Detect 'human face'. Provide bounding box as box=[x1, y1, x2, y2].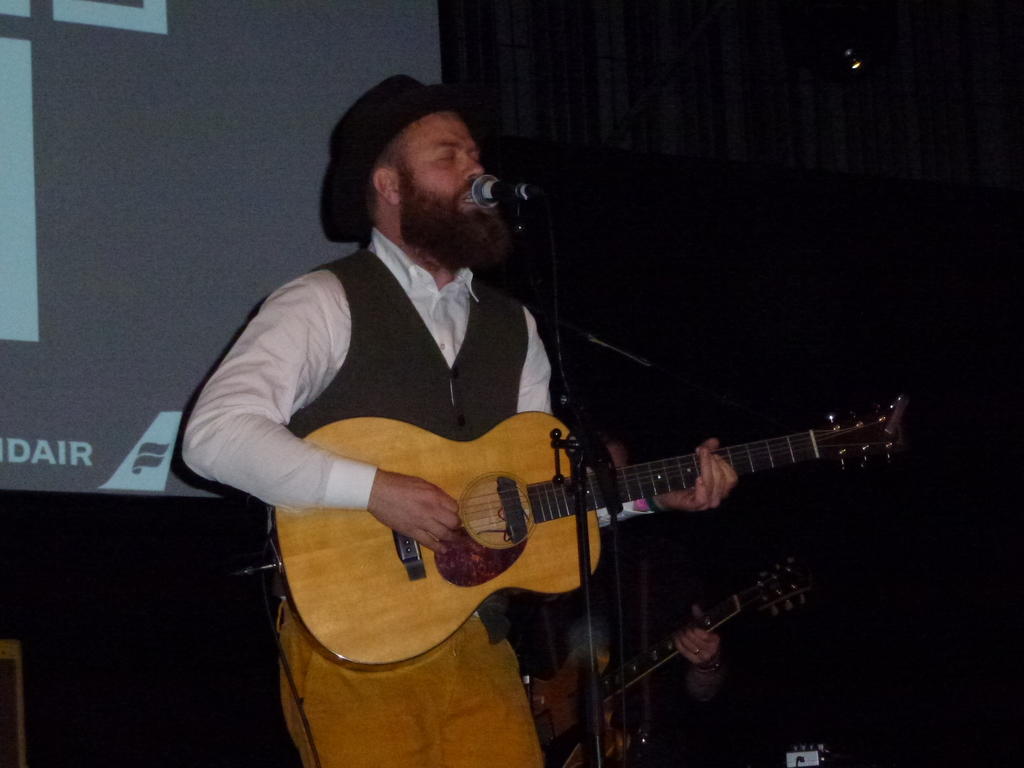
box=[396, 118, 495, 243].
